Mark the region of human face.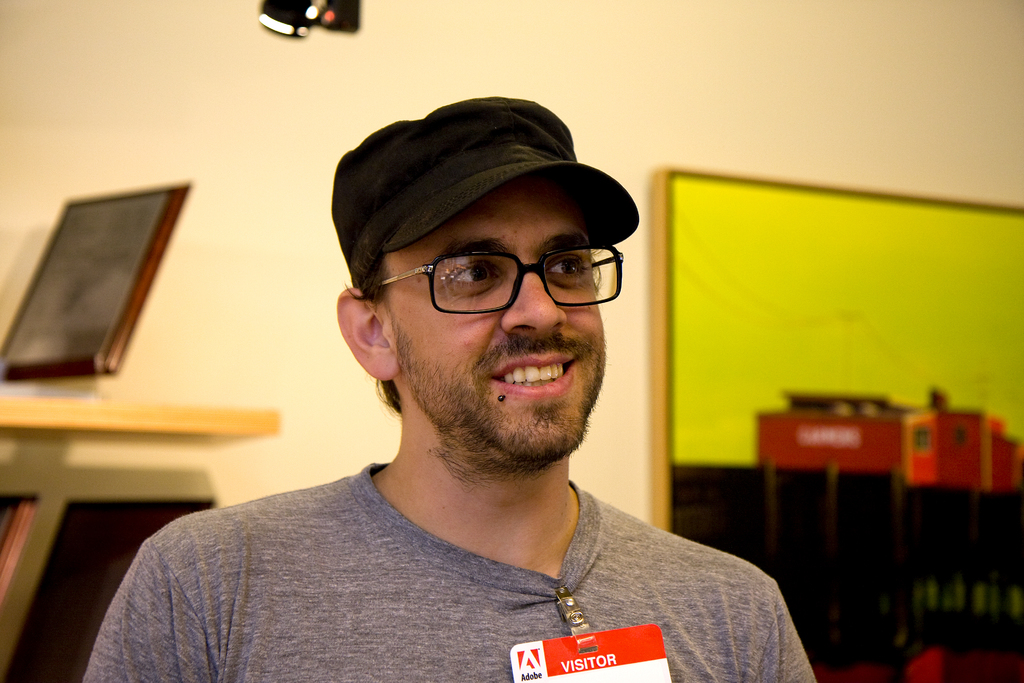
Region: [left=381, top=172, right=607, bottom=468].
